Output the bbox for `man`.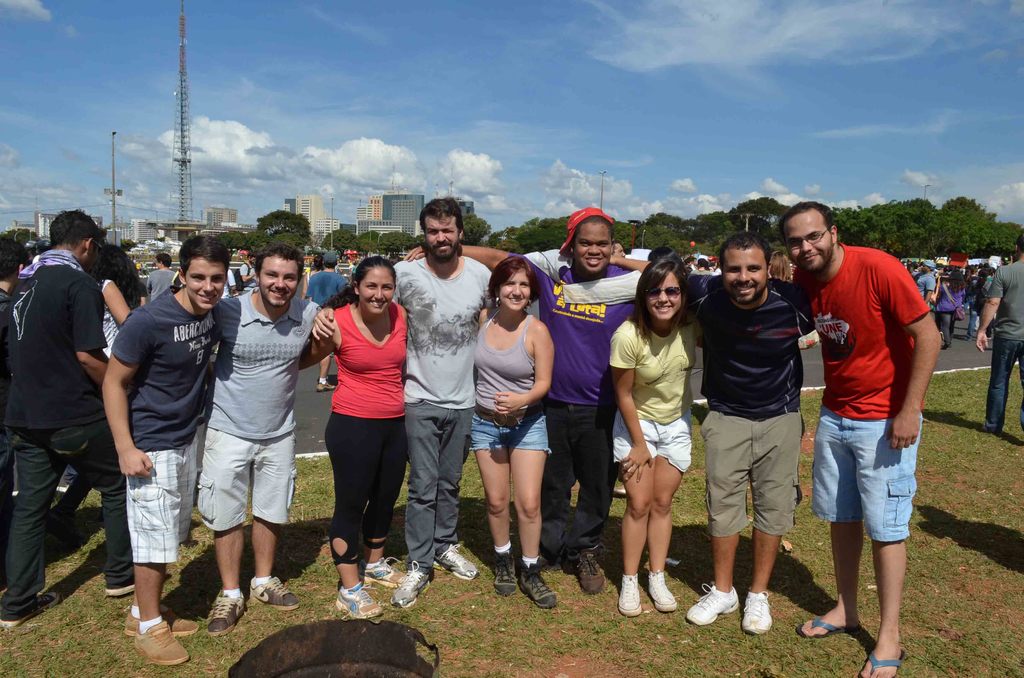
select_region(691, 257, 716, 273).
